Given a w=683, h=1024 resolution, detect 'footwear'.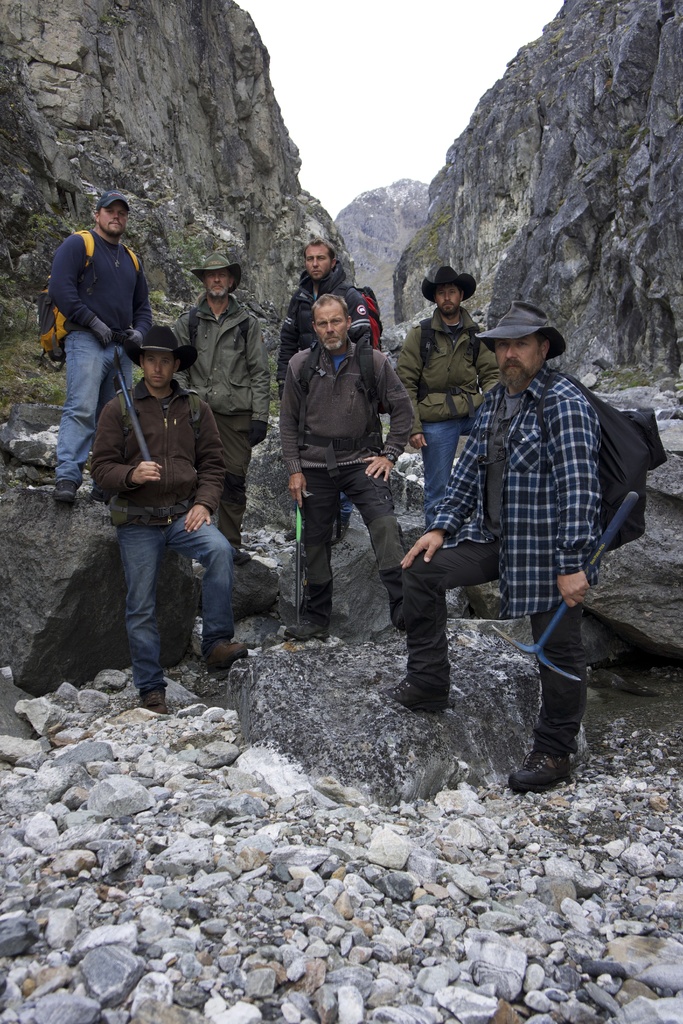
<box>388,681,449,714</box>.
